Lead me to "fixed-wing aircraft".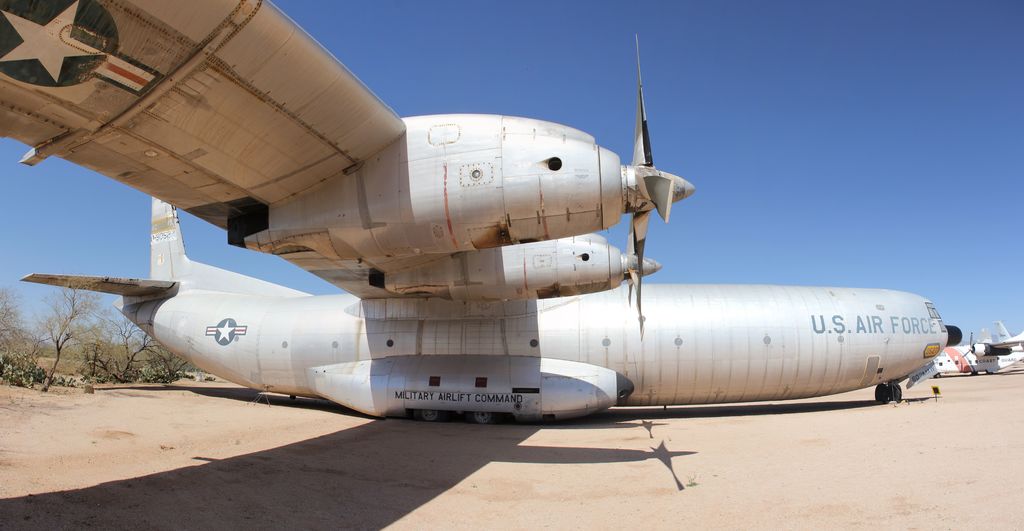
Lead to 932,320,1023,378.
